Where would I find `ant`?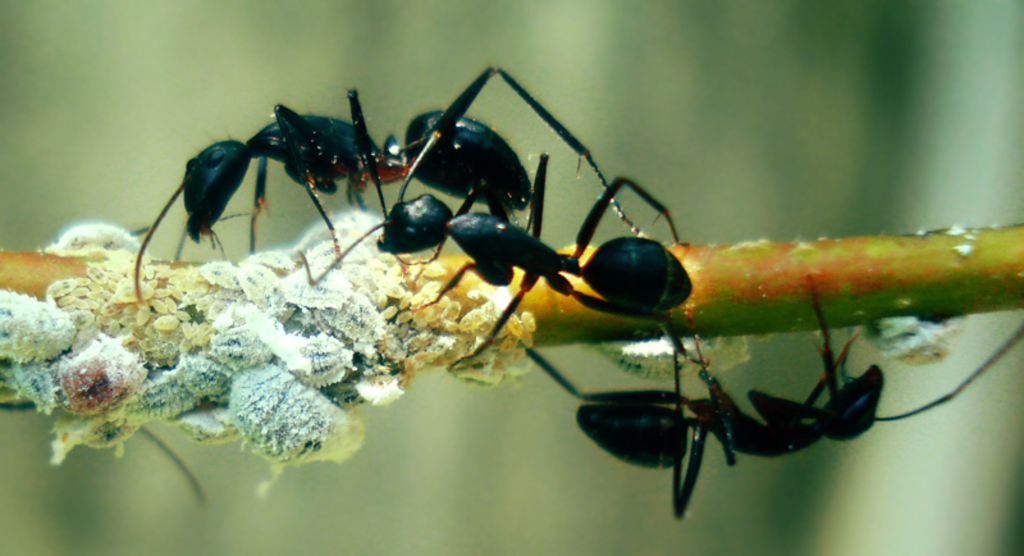
At [left=301, top=65, right=703, bottom=364].
